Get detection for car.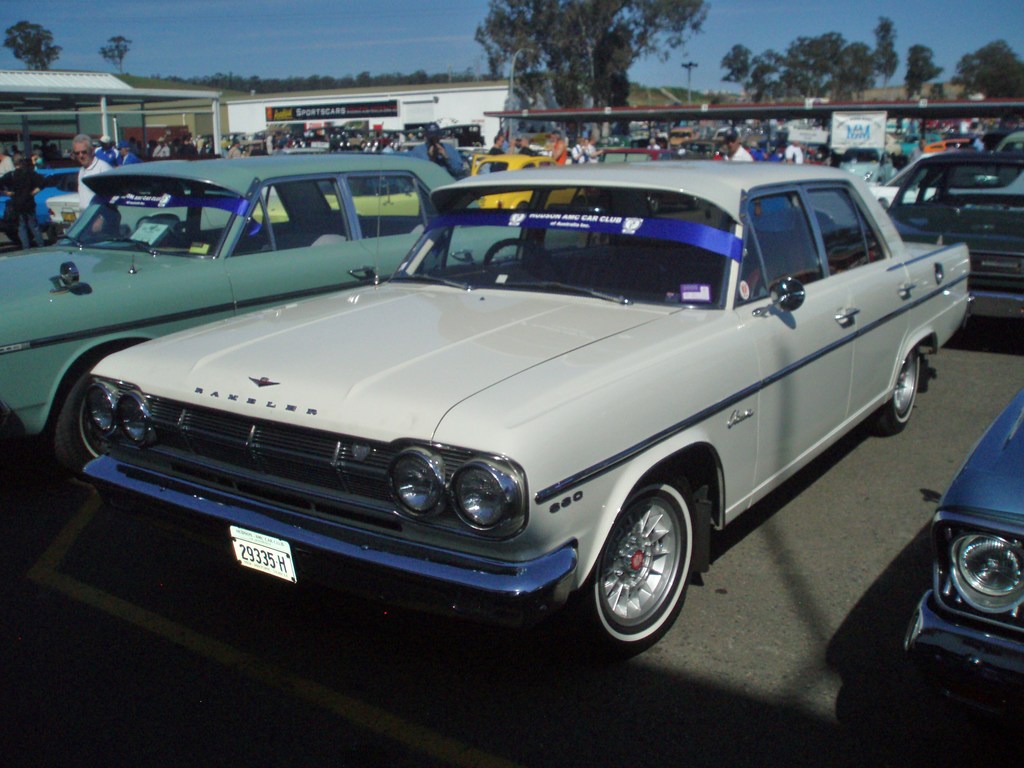
Detection: <box>473,157,584,207</box>.
